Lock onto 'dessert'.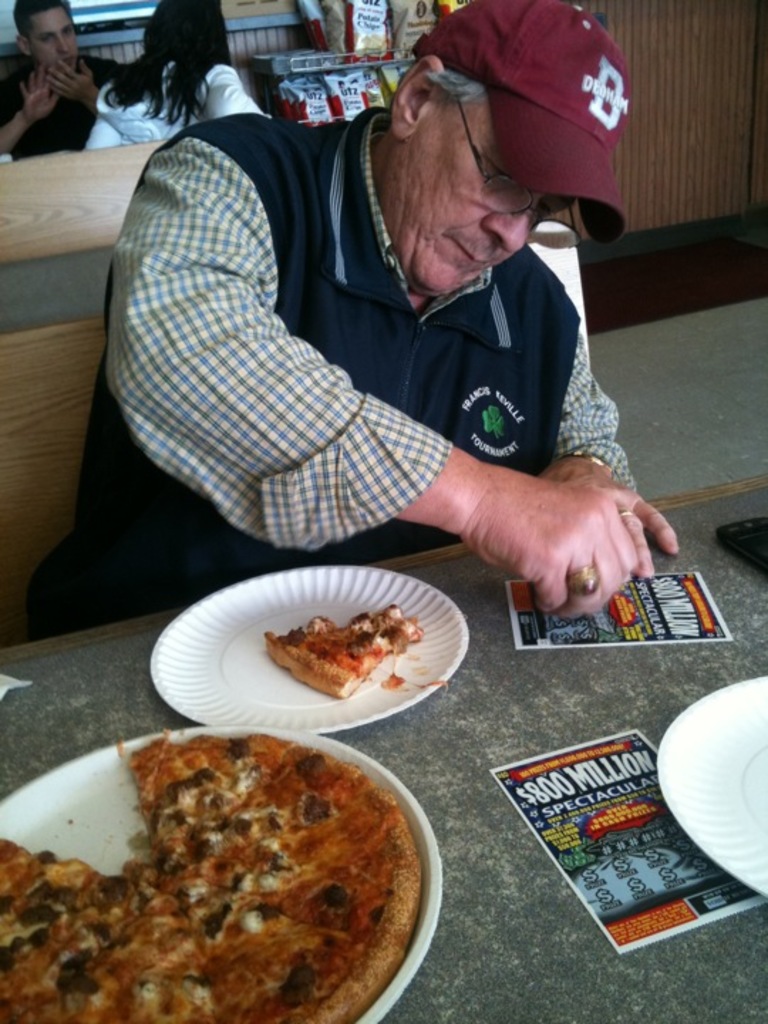
Locked: bbox=(6, 732, 449, 1021).
